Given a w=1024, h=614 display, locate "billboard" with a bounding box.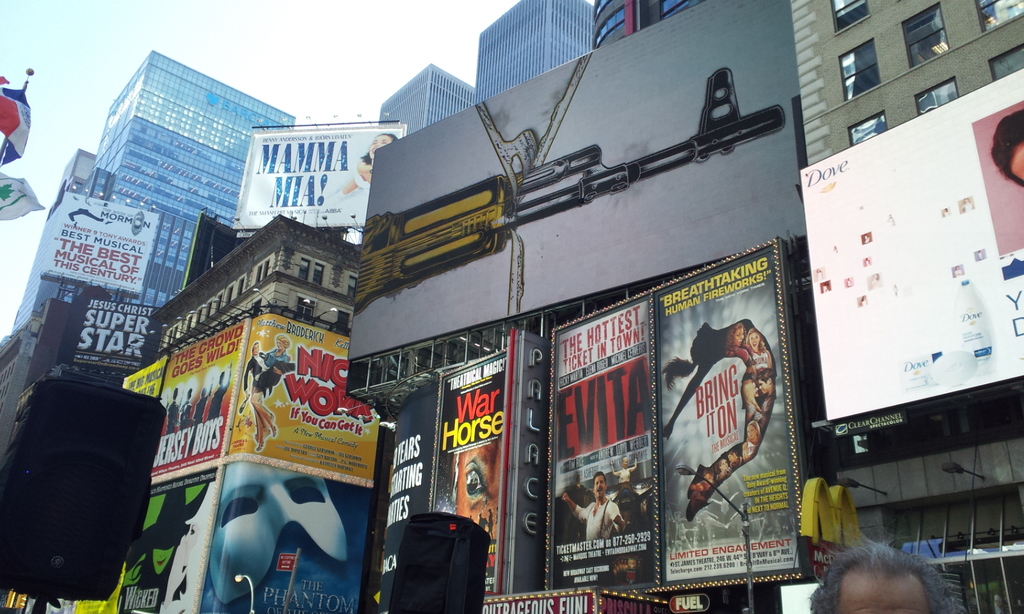
Located: <bbox>346, 0, 806, 361</bbox>.
